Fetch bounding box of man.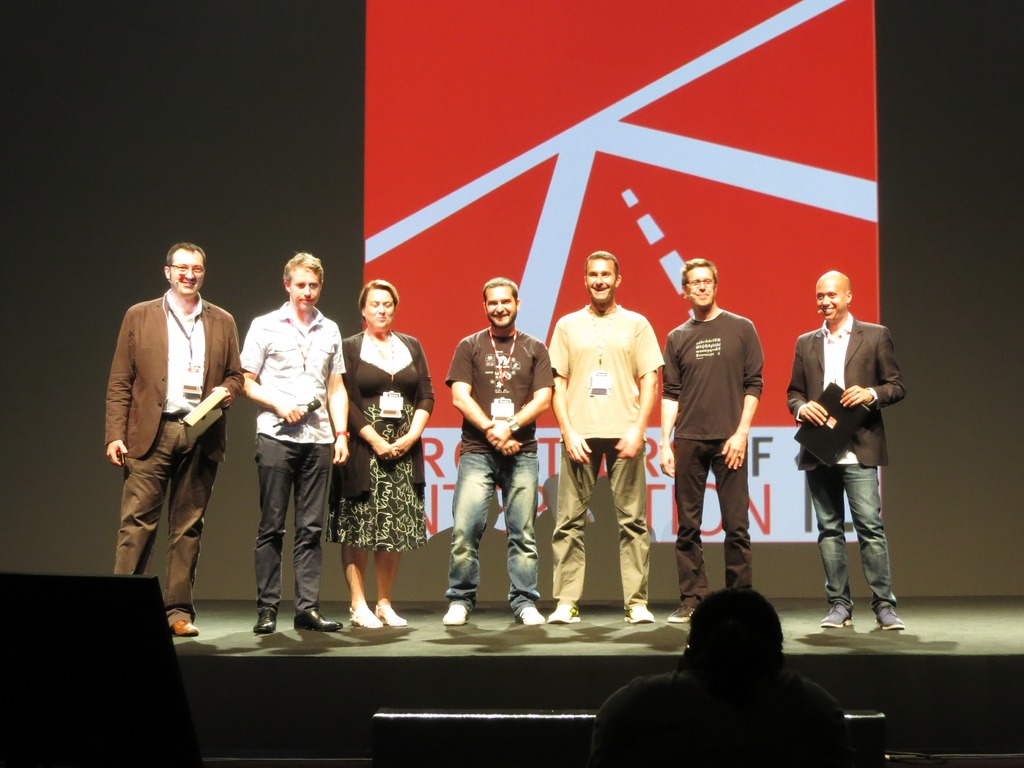
Bbox: <box>659,259,767,621</box>.
